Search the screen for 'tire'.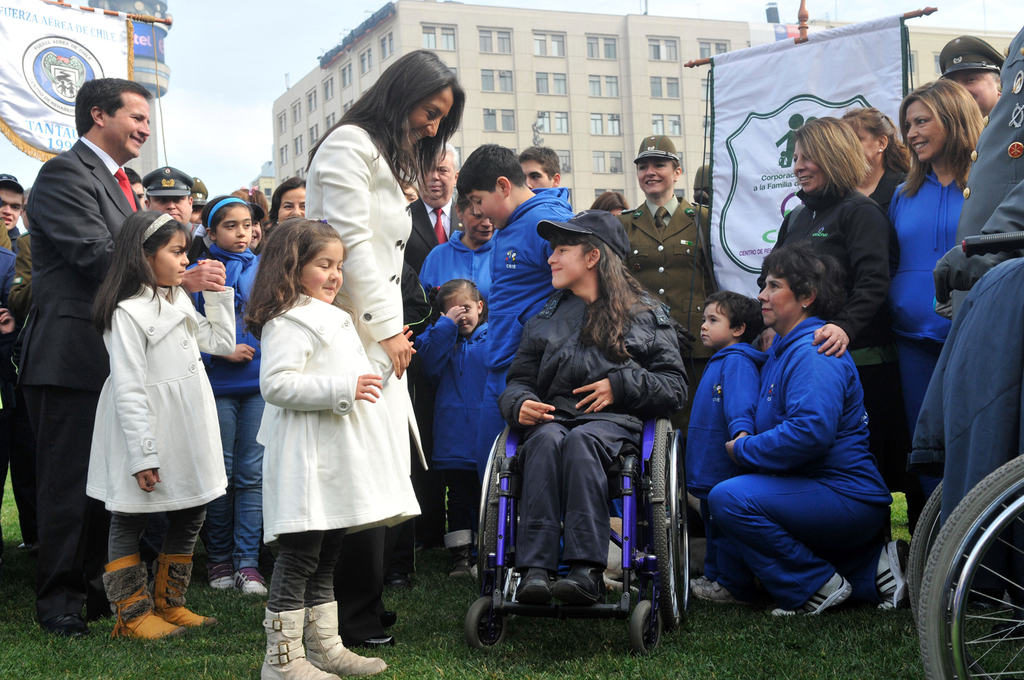
Found at detection(907, 481, 952, 656).
